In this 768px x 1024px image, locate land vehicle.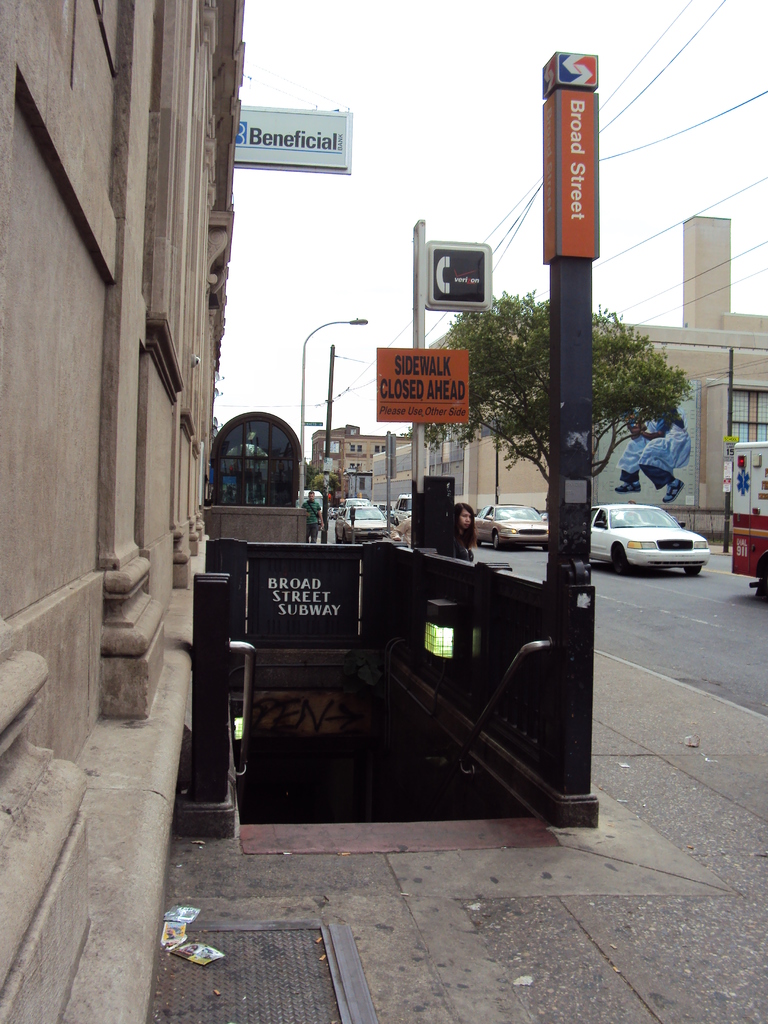
Bounding box: l=336, t=509, r=390, b=541.
